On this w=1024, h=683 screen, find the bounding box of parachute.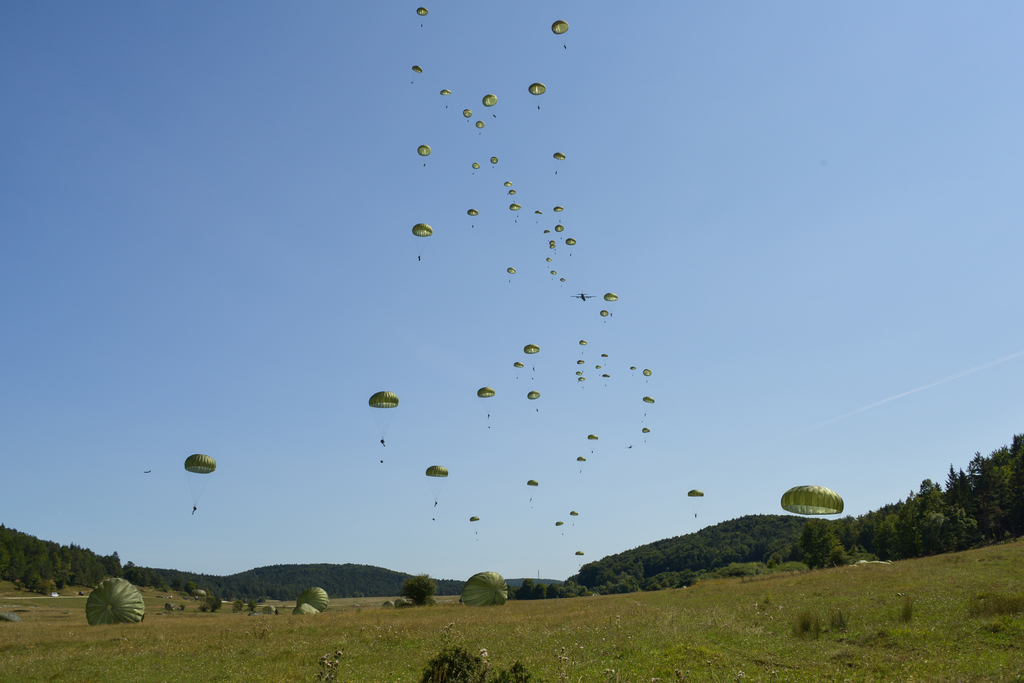
Bounding box: x1=550, y1=20, x2=569, y2=46.
